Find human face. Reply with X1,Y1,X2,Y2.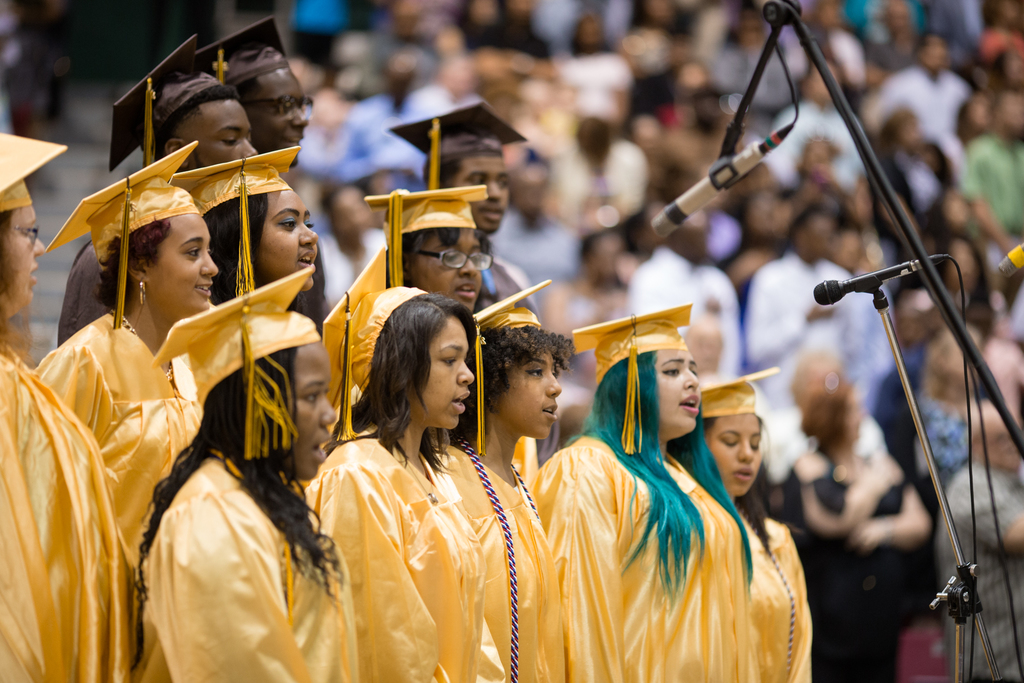
977,409,1023,470.
